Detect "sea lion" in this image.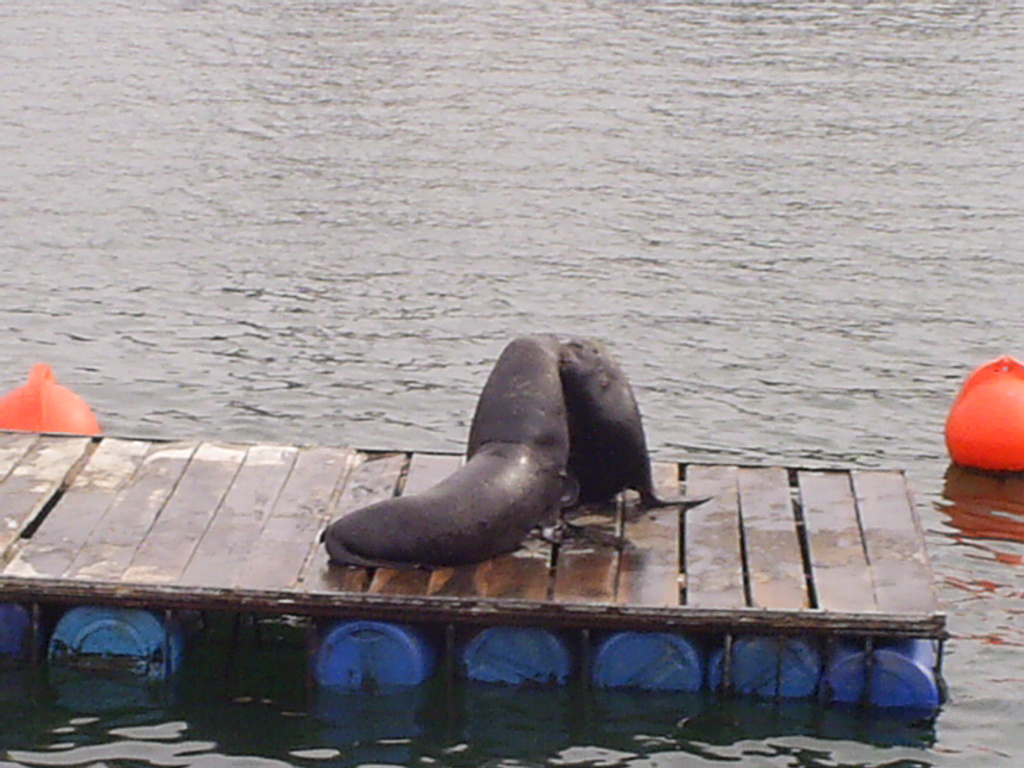
Detection: bbox=(314, 333, 635, 570).
